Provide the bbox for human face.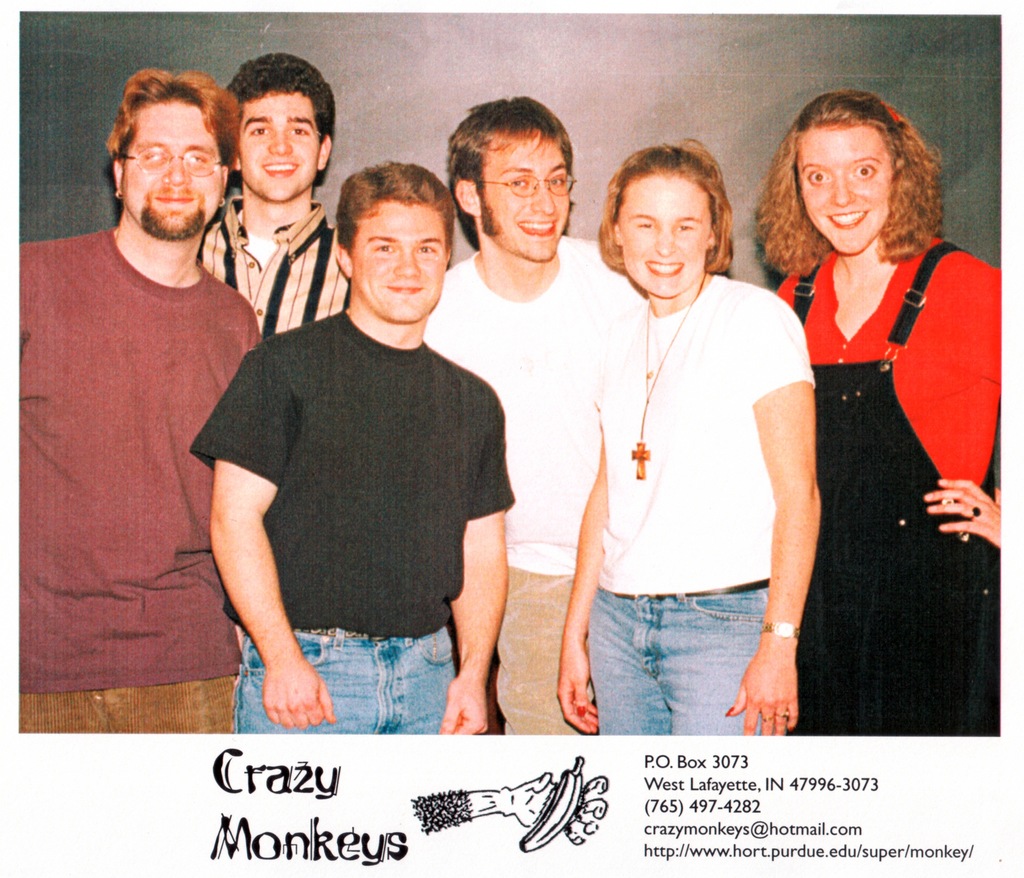
BBox(619, 171, 712, 295).
